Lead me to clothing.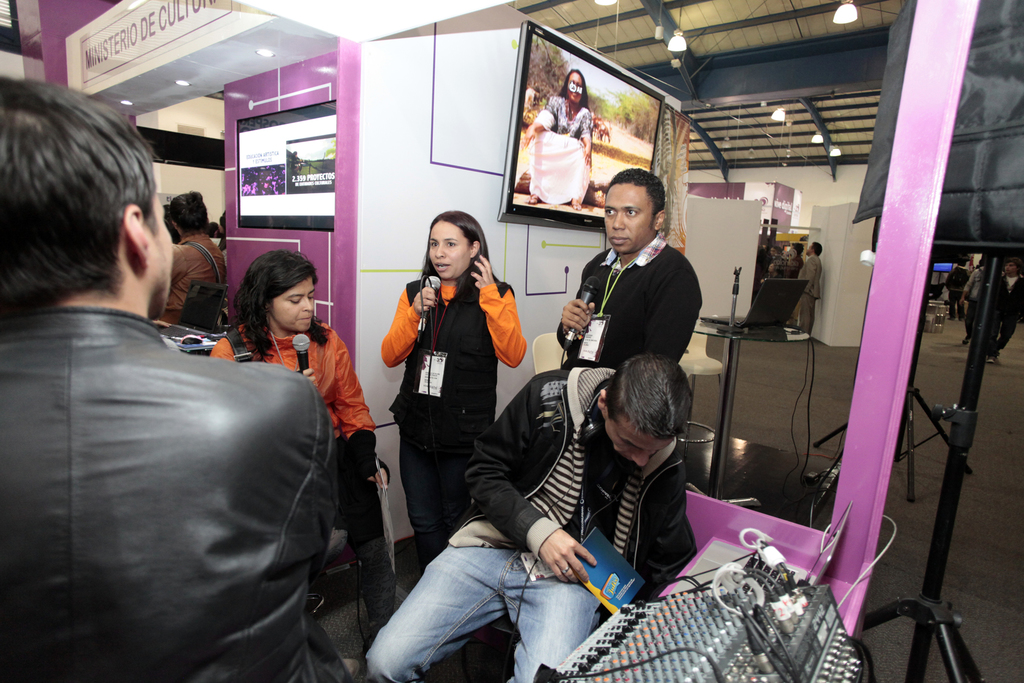
Lead to l=156, t=231, r=219, b=336.
